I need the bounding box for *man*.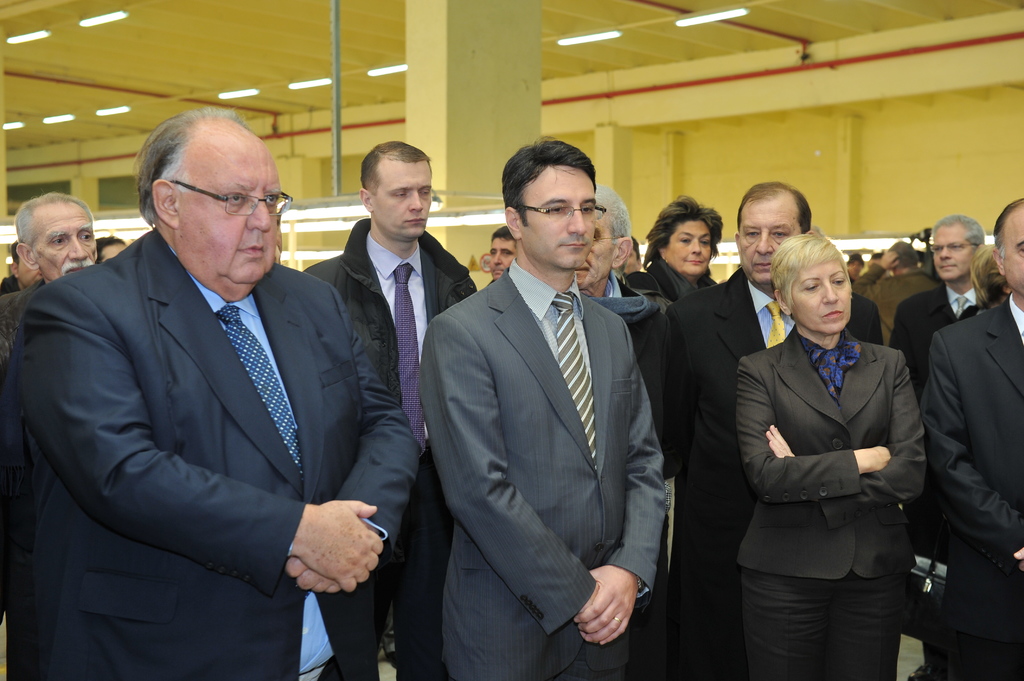
Here it is: [28, 108, 410, 663].
